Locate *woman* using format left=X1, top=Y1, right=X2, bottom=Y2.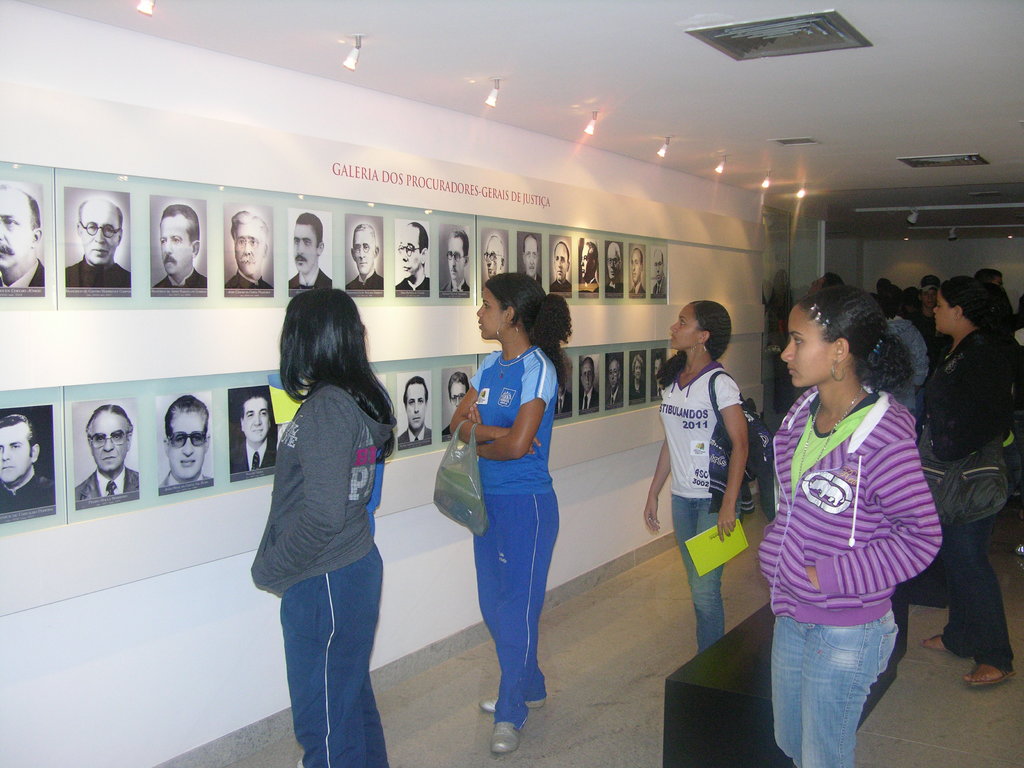
left=874, top=284, right=931, bottom=431.
